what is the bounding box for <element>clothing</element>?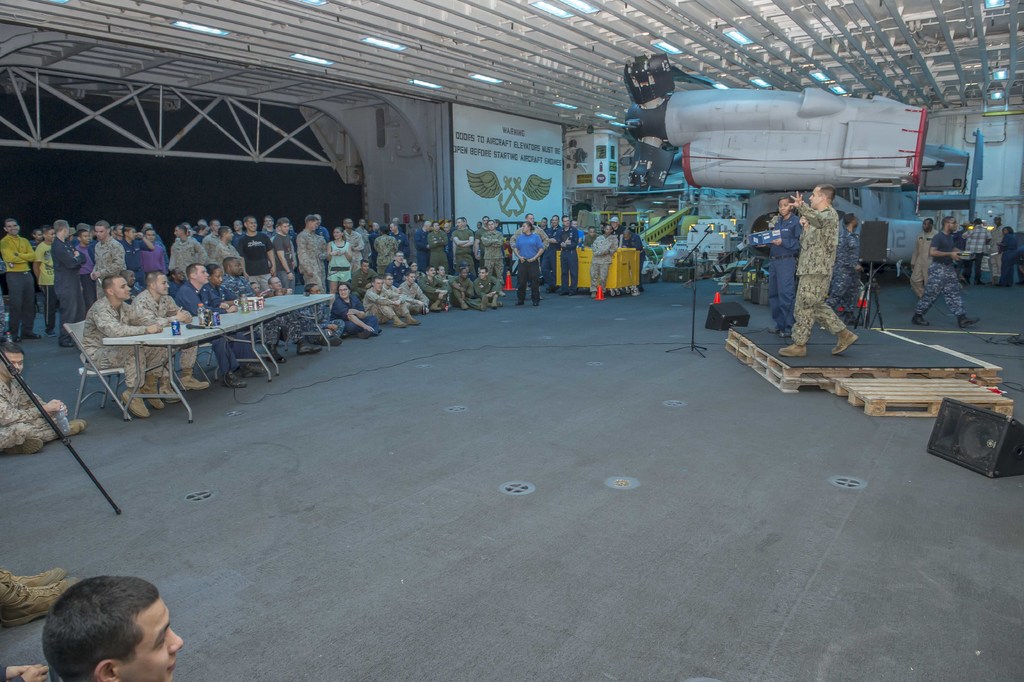
451 229 474 277.
